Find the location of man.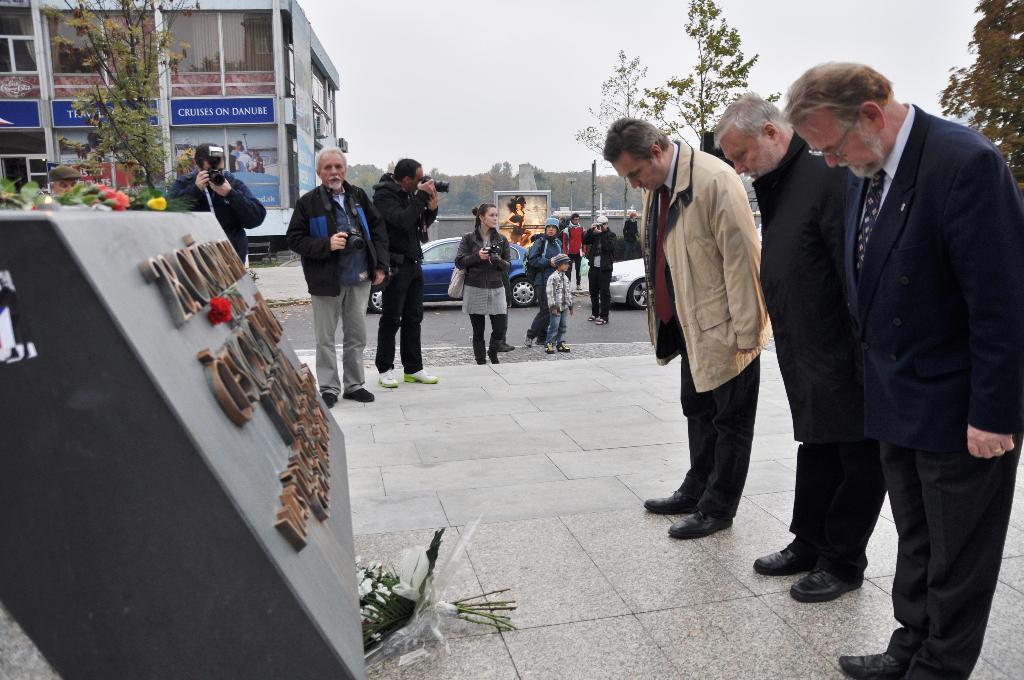
Location: [x1=231, y1=143, x2=255, y2=173].
